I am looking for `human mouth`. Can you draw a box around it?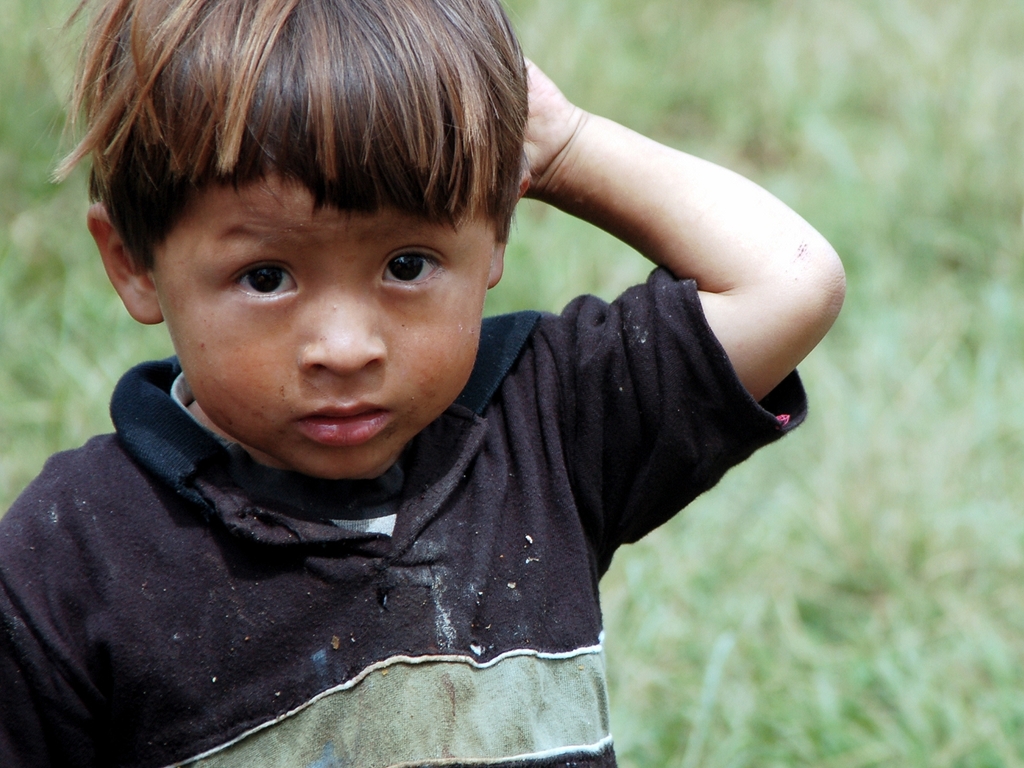
Sure, the bounding box is (left=288, top=402, right=392, bottom=444).
